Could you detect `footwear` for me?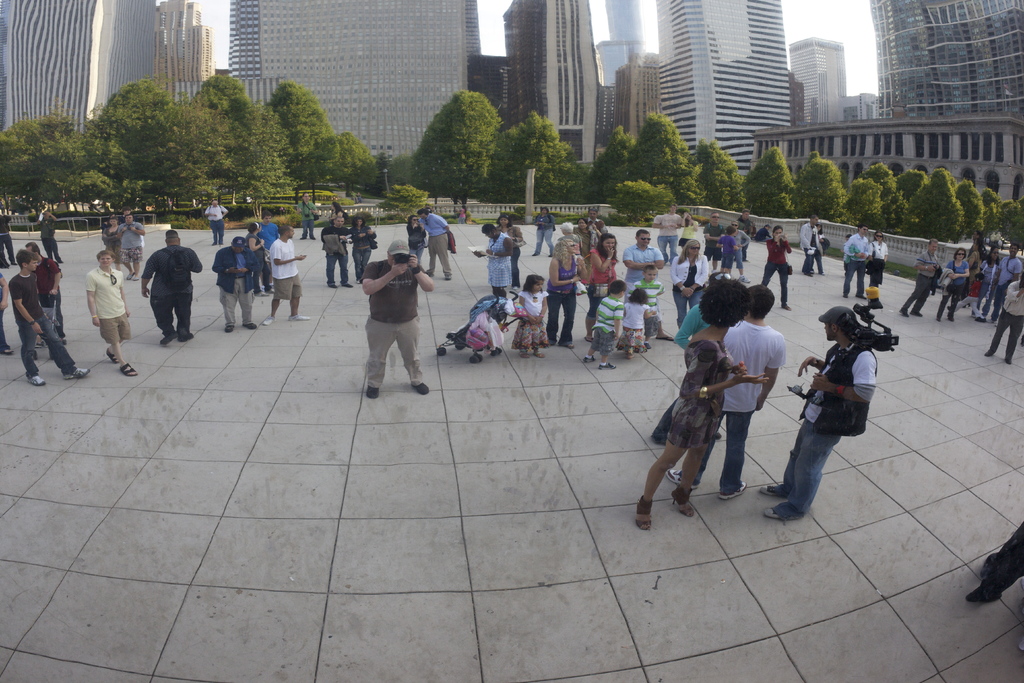
Detection result: {"x1": 781, "y1": 304, "x2": 790, "y2": 311}.
